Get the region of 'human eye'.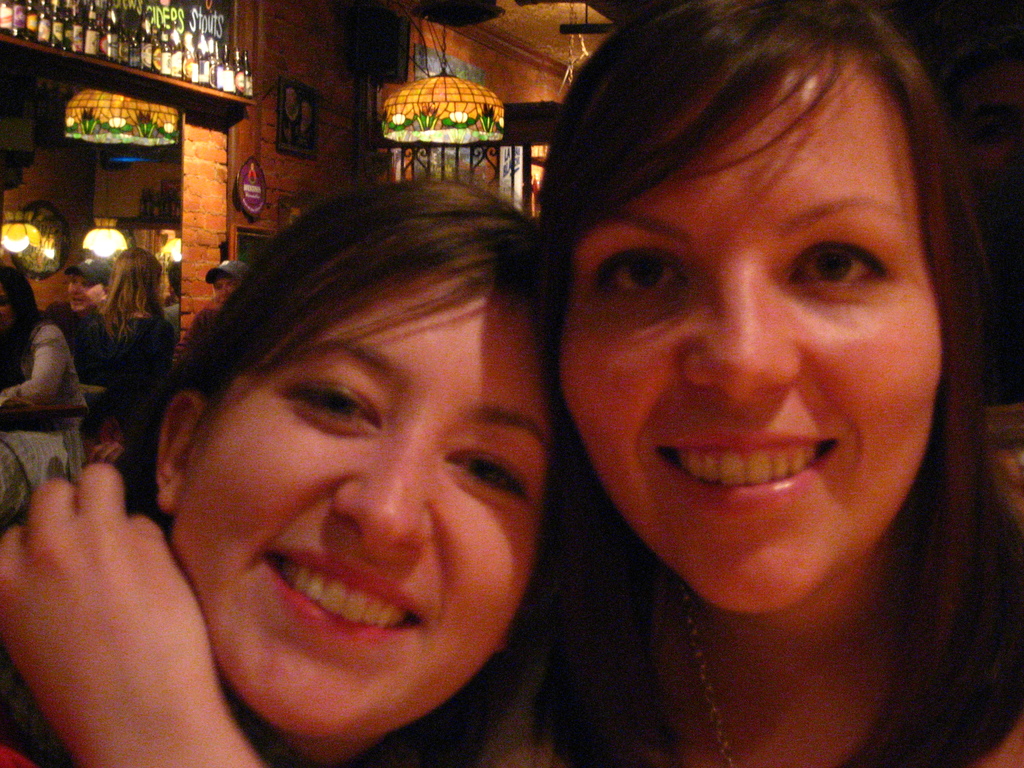
detection(439, 439, 538, 517).
